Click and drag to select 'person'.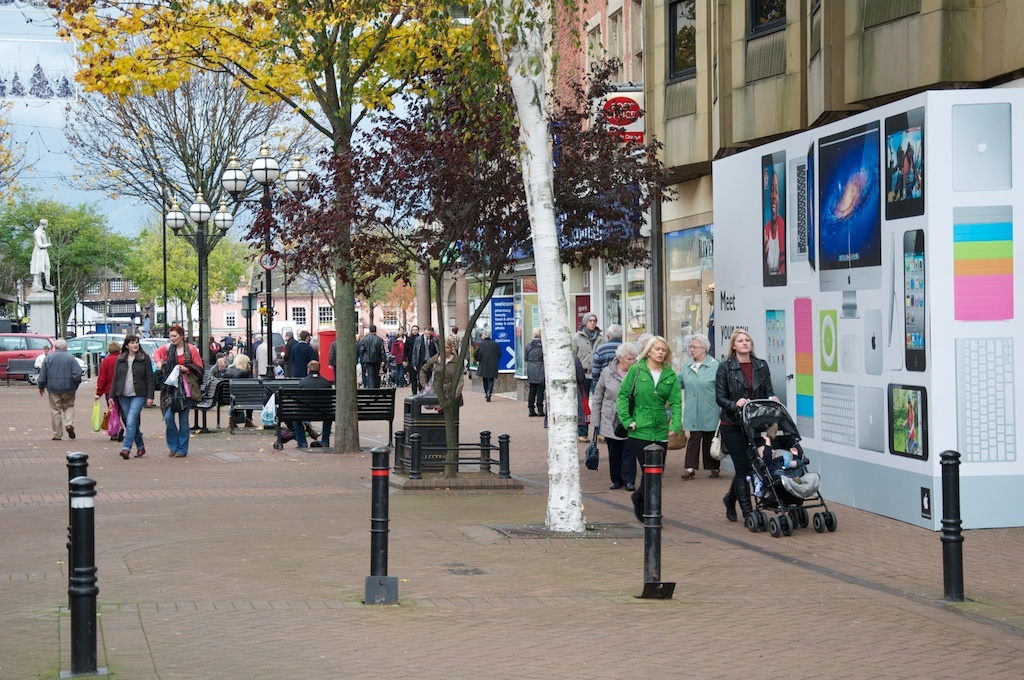
Selection: (570,307,602,440).
